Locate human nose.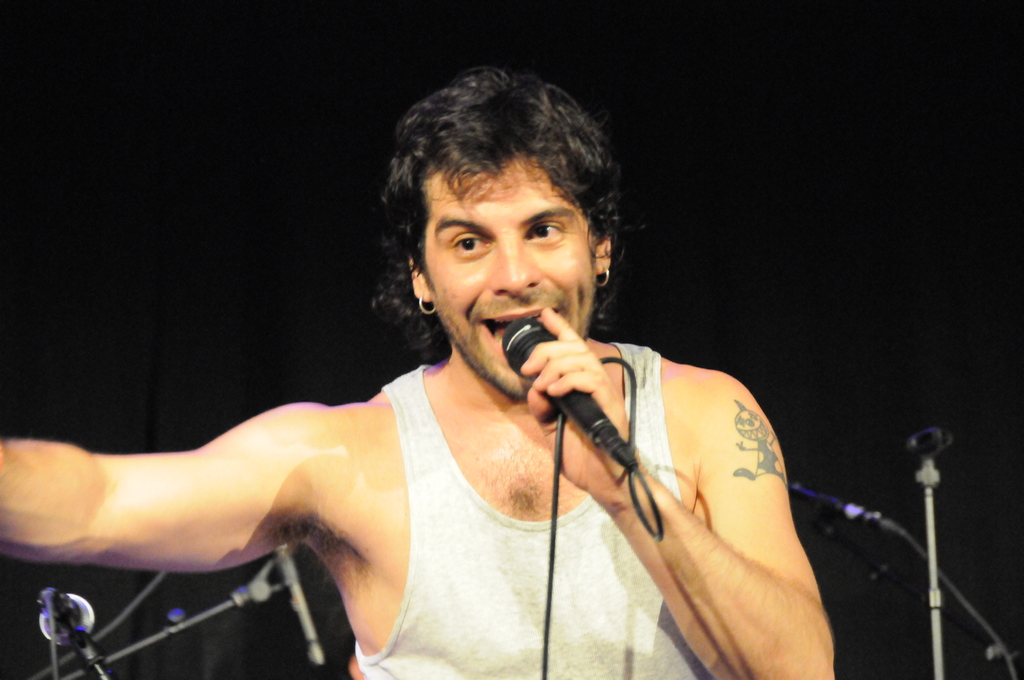
Bounding box: box=[489, 233, 543, 298].
